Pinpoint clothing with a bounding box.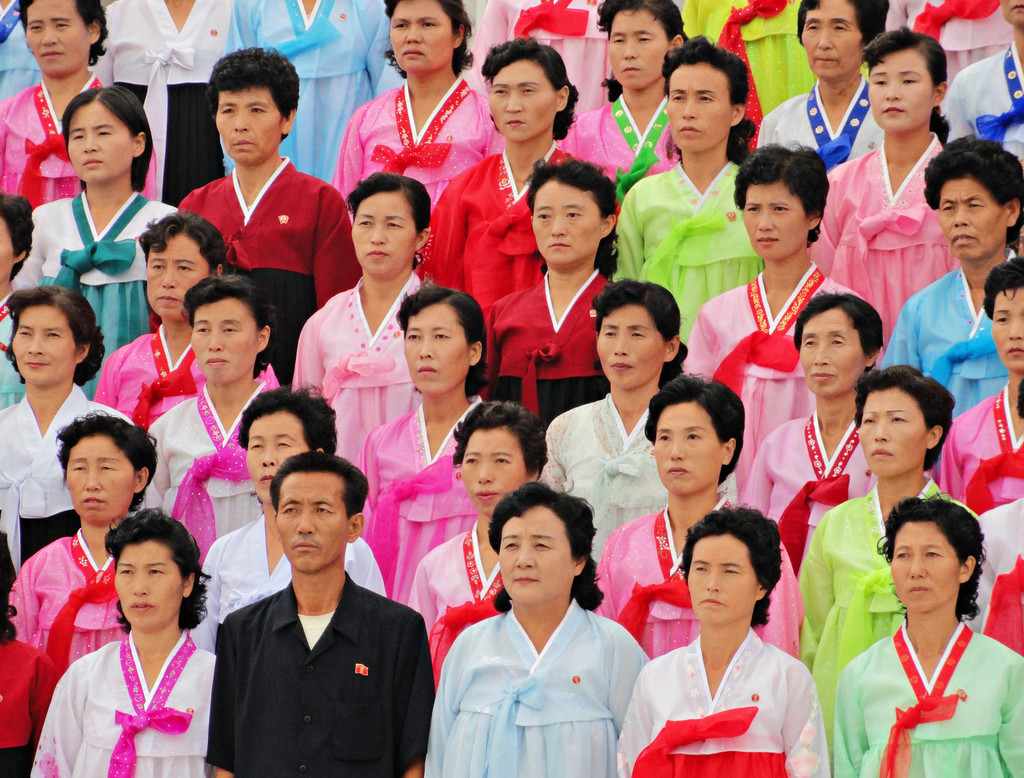
0 81 154 202.
